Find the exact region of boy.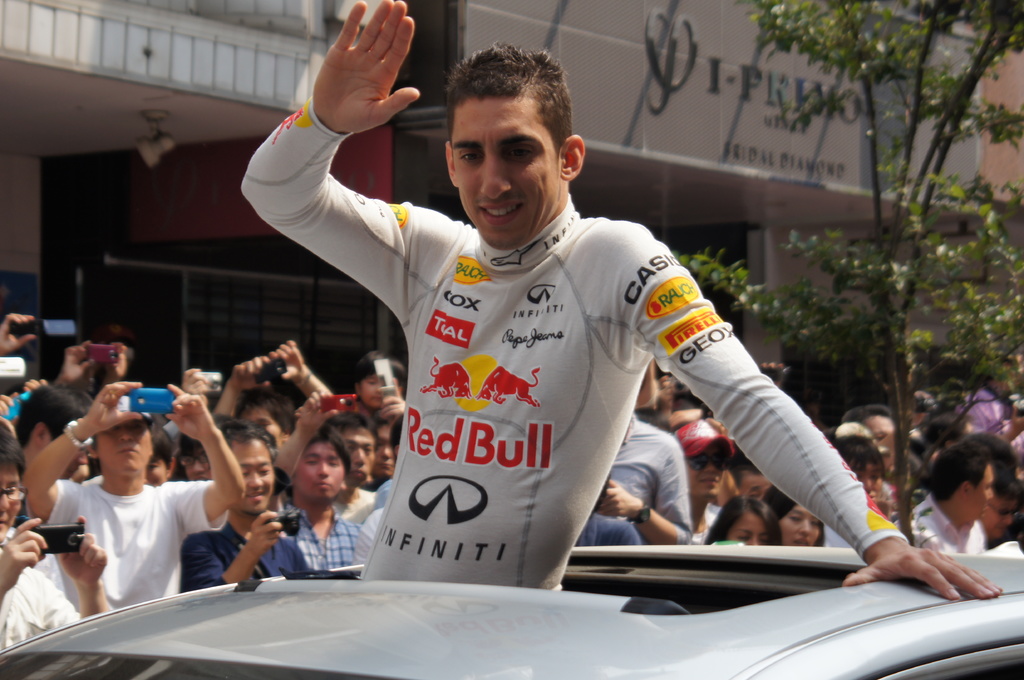
Exact region: rect(238, 0, 1001, 601).
